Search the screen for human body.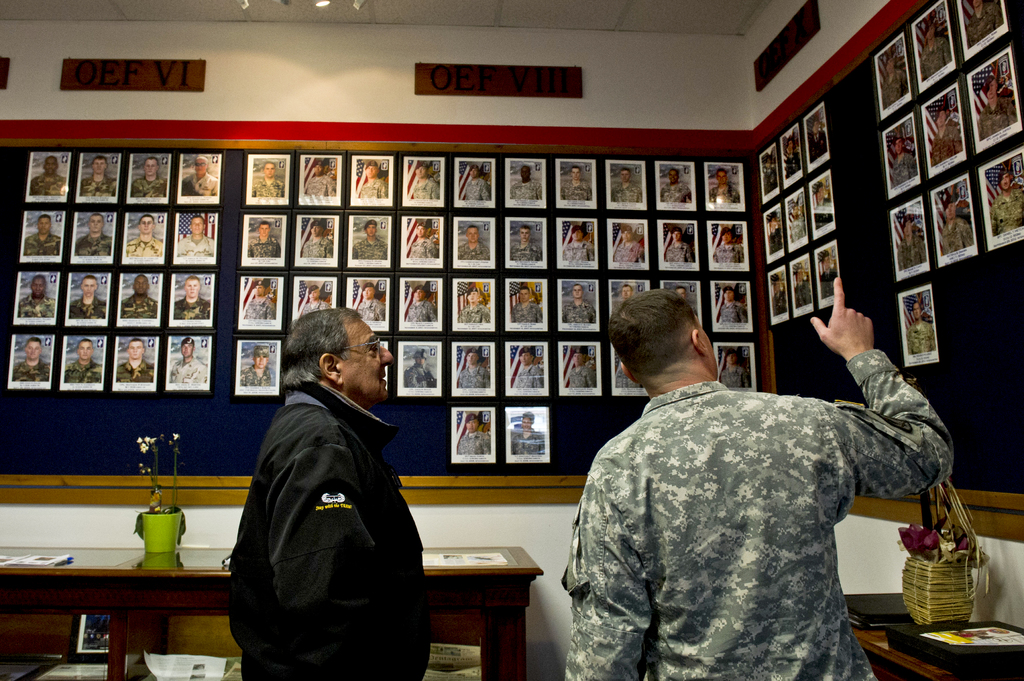
Found at left=718, top=365, right=748, bottom=387.
